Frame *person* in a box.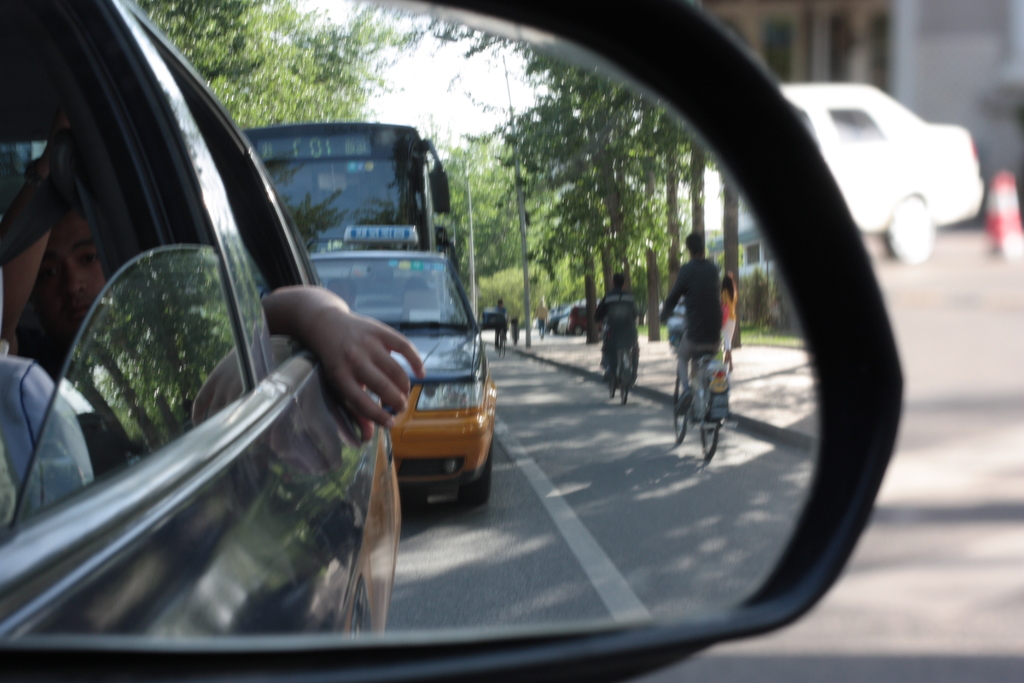
{"left": 674, "top": 236, "right": 739, "bottom": 420}.
